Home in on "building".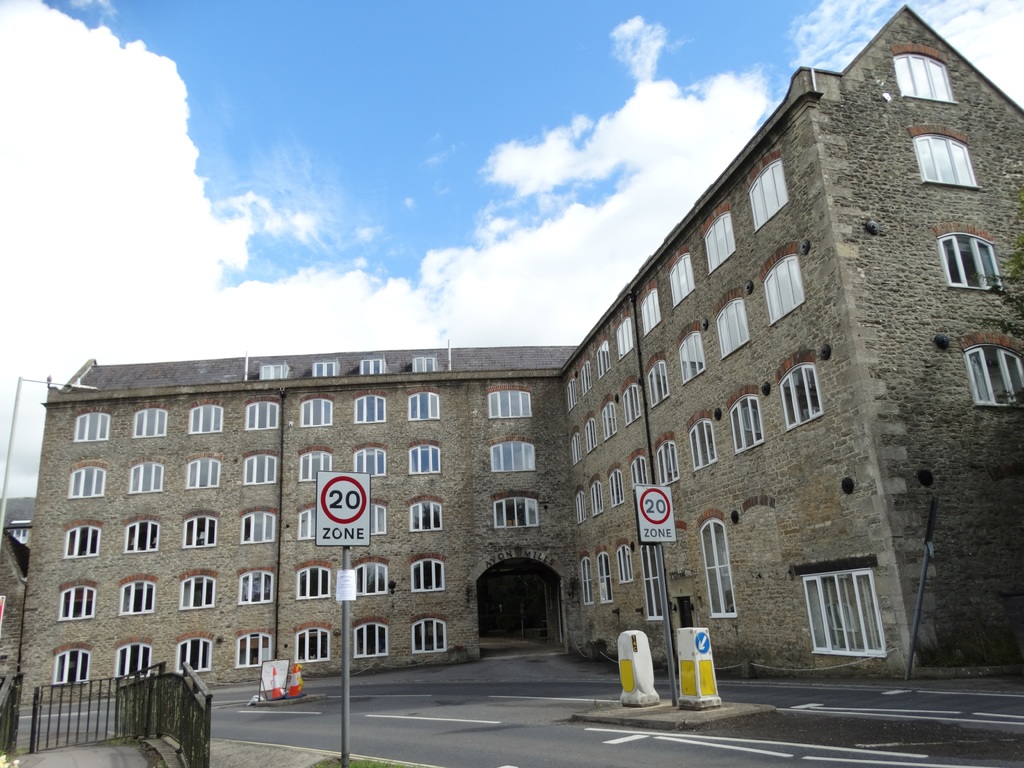
Homed in at [0, 8, 1021, 716].
